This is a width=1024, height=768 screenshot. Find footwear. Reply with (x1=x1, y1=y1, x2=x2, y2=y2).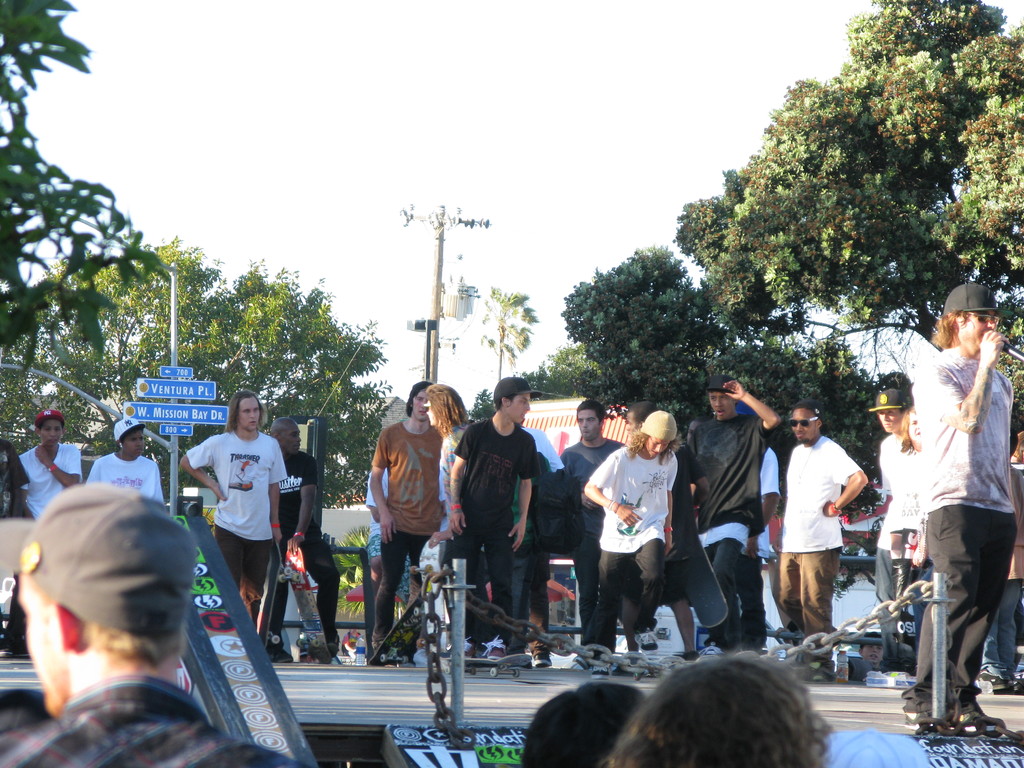
(x1=531, y1=655, x2=554, y2=671).
